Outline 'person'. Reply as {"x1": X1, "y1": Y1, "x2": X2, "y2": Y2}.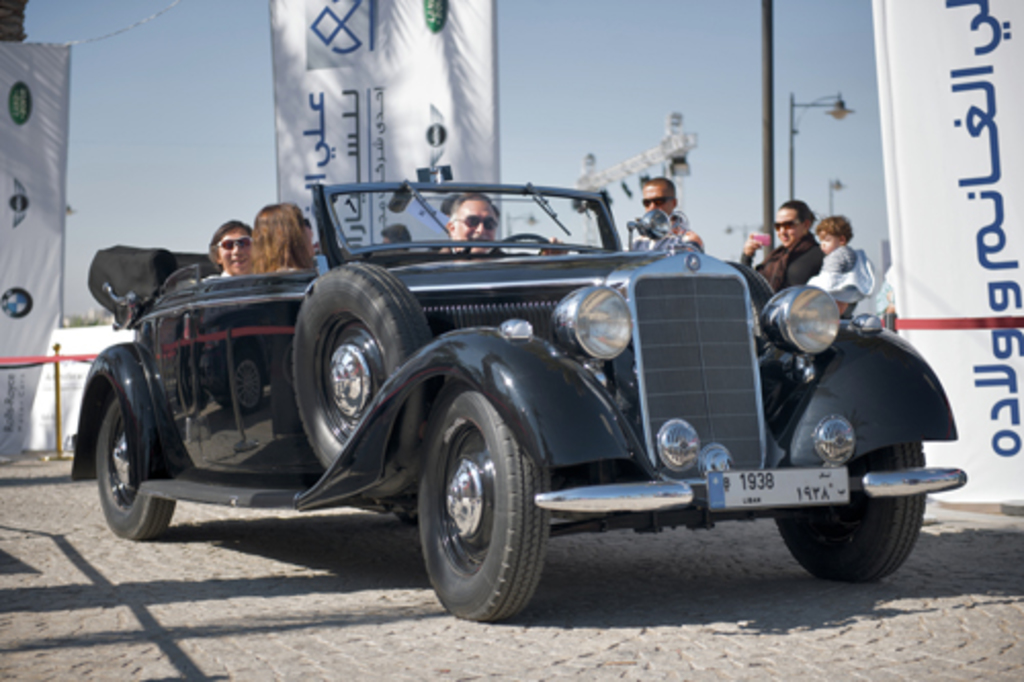
{"x1": 436, "y1": 193, "x2": 571, "y2": 254}.
